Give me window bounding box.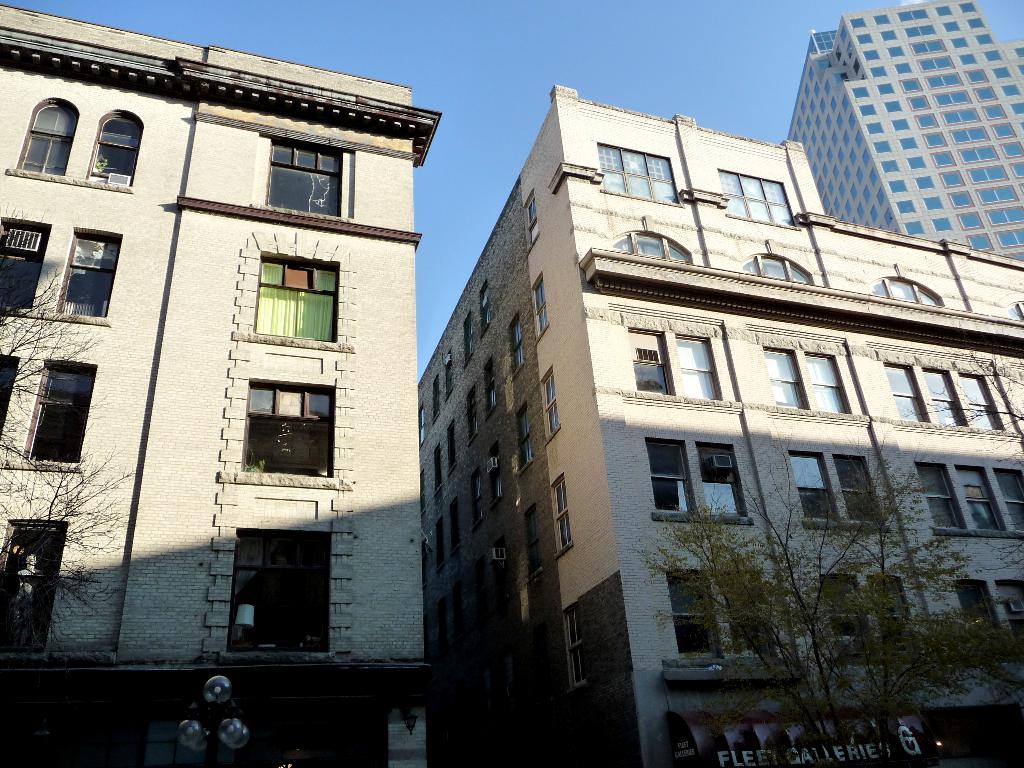
[445,419,460,474].
